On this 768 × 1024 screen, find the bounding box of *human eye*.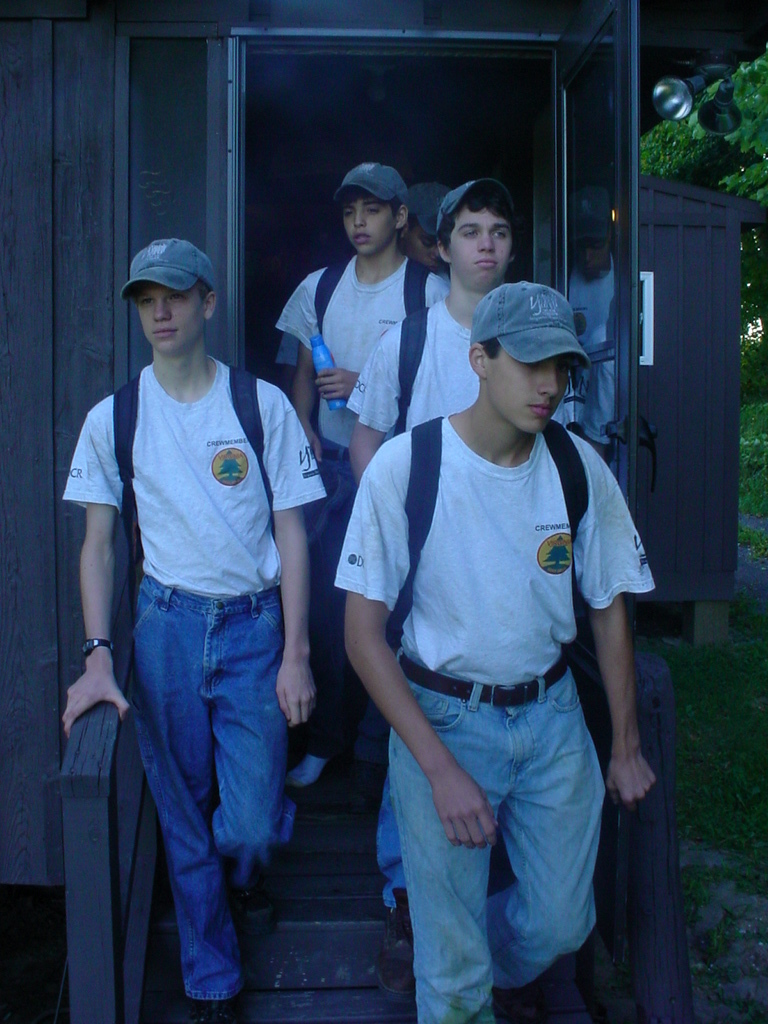
Bounding box: bbox(169, 289, 189, 305).
